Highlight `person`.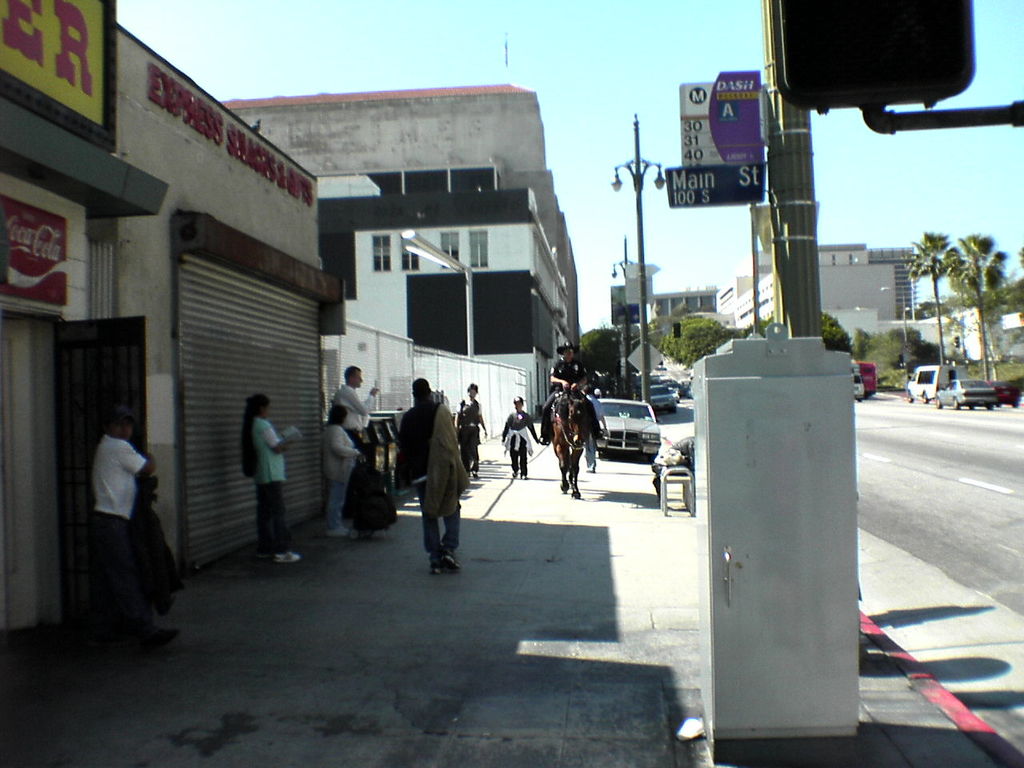
Highlighted region: bbox(568, 382, 598, 470).
